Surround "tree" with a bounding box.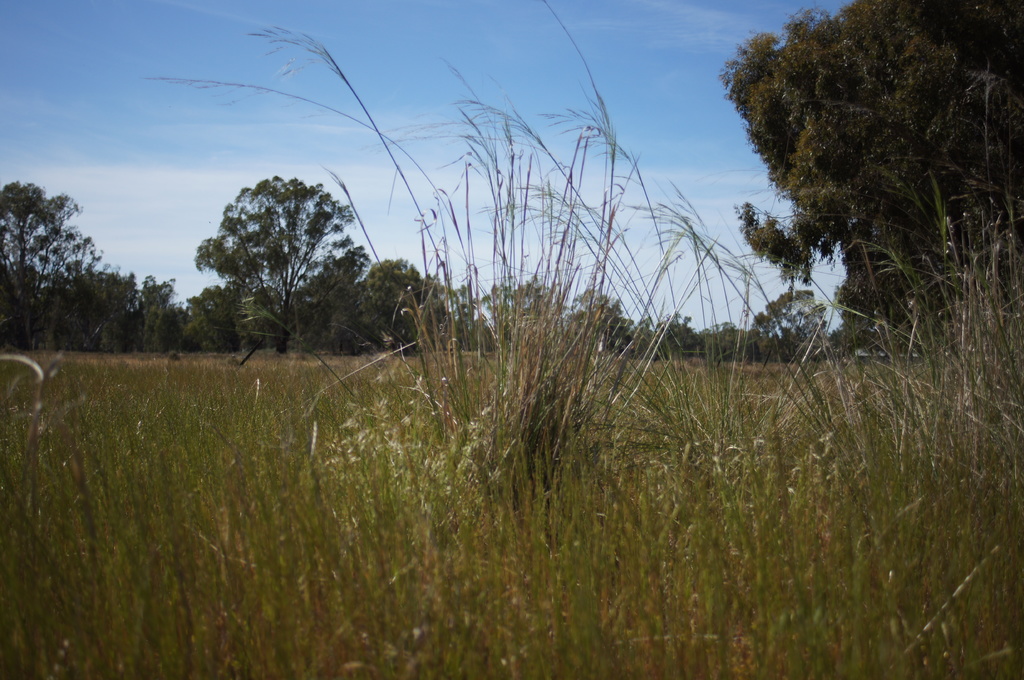
356:262:445:349.
